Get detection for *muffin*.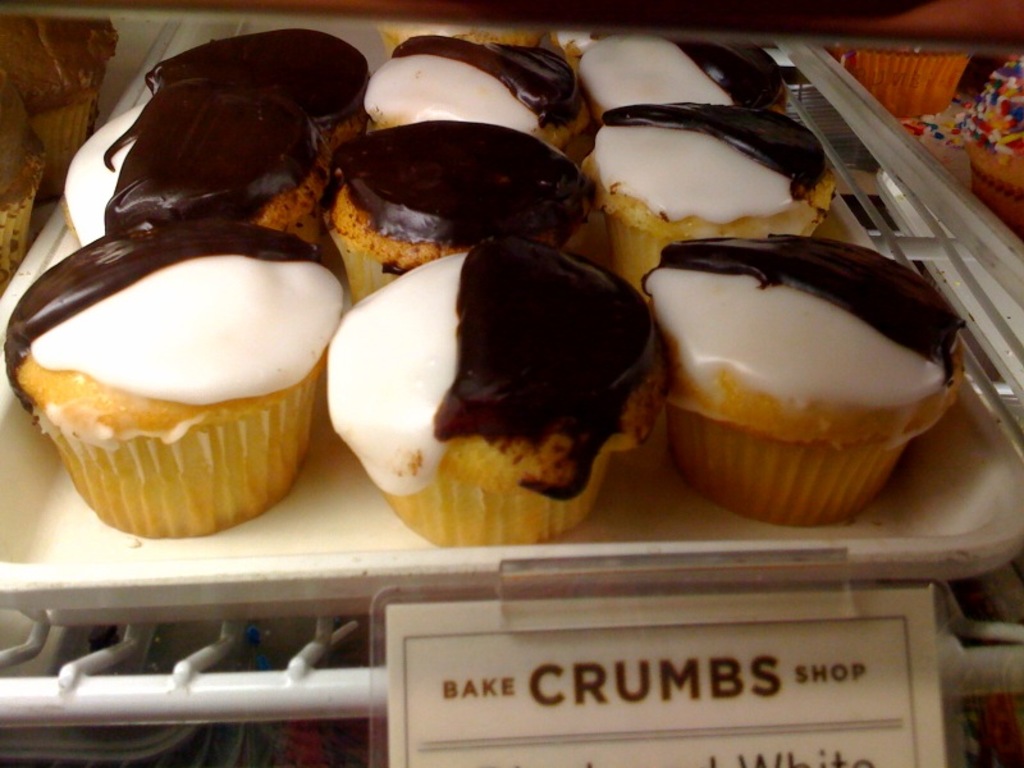
Detection: l=640, t=236, r=961, b=534.
